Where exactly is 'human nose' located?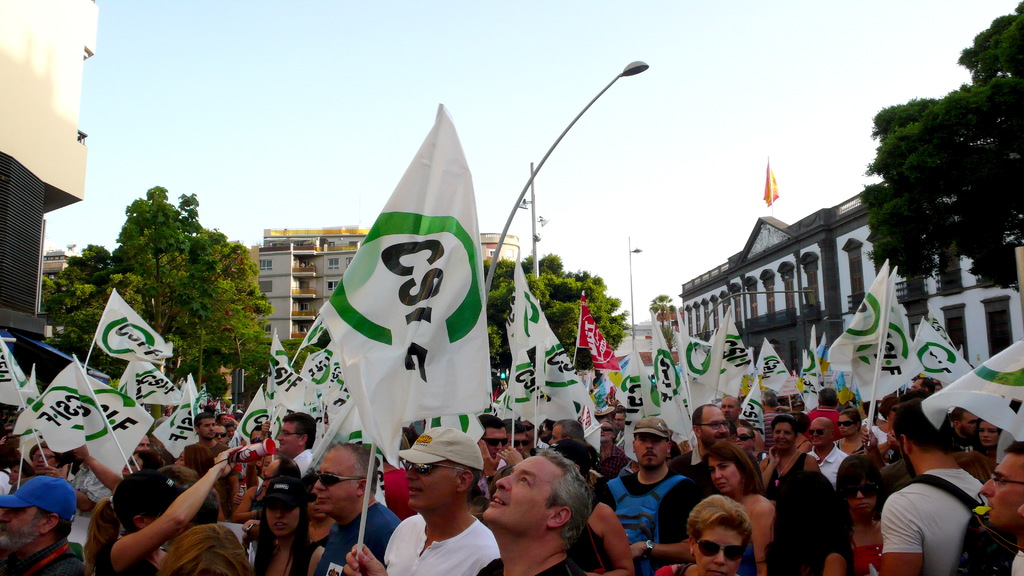
Its bounding box is <box>984,431,990,437</box>.
